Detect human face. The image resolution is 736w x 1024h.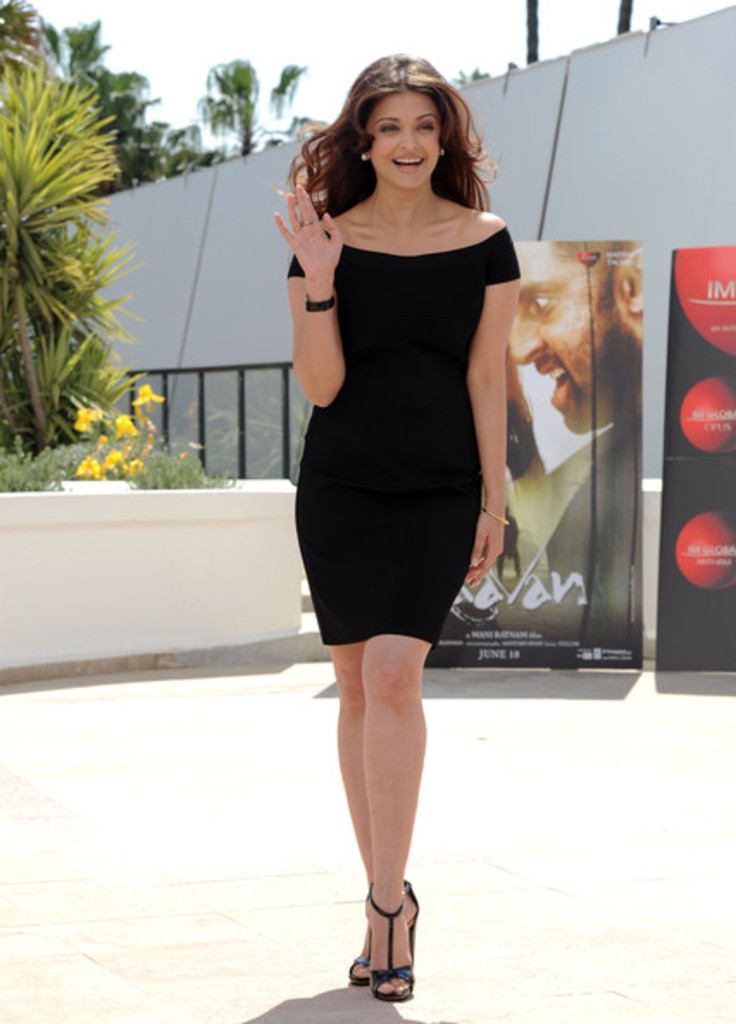
(x1=364, y1=90, x2=443, y2=188).
